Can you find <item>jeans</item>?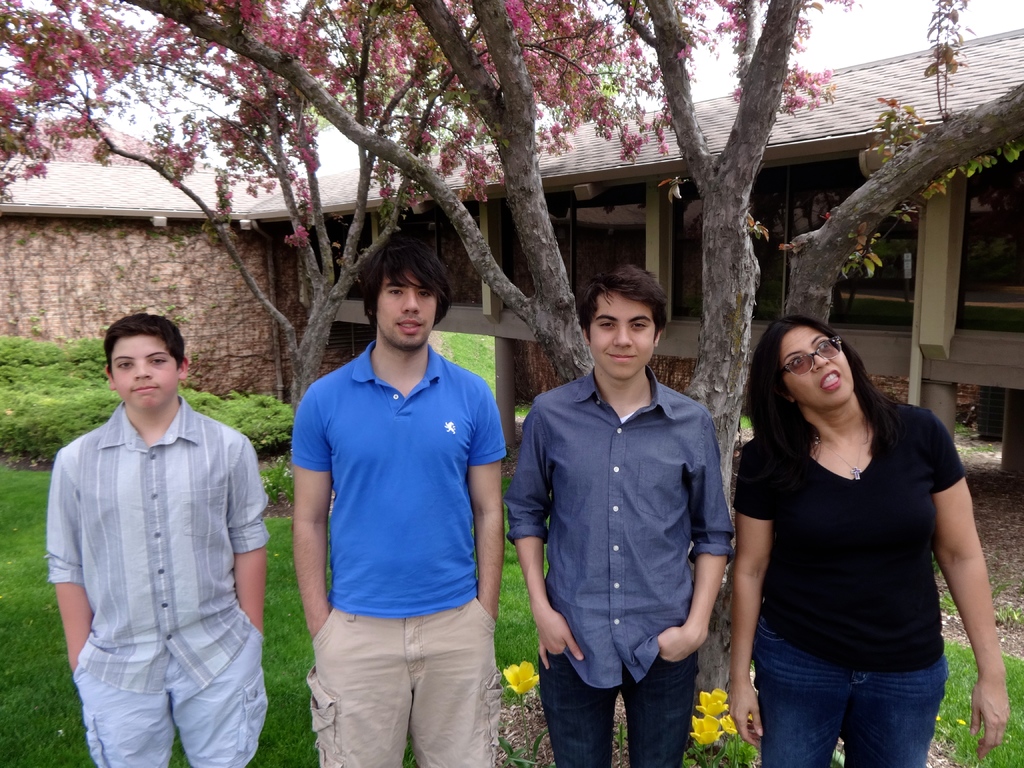
Yes, bounding box: select_region(542, 650, 700, 767).
